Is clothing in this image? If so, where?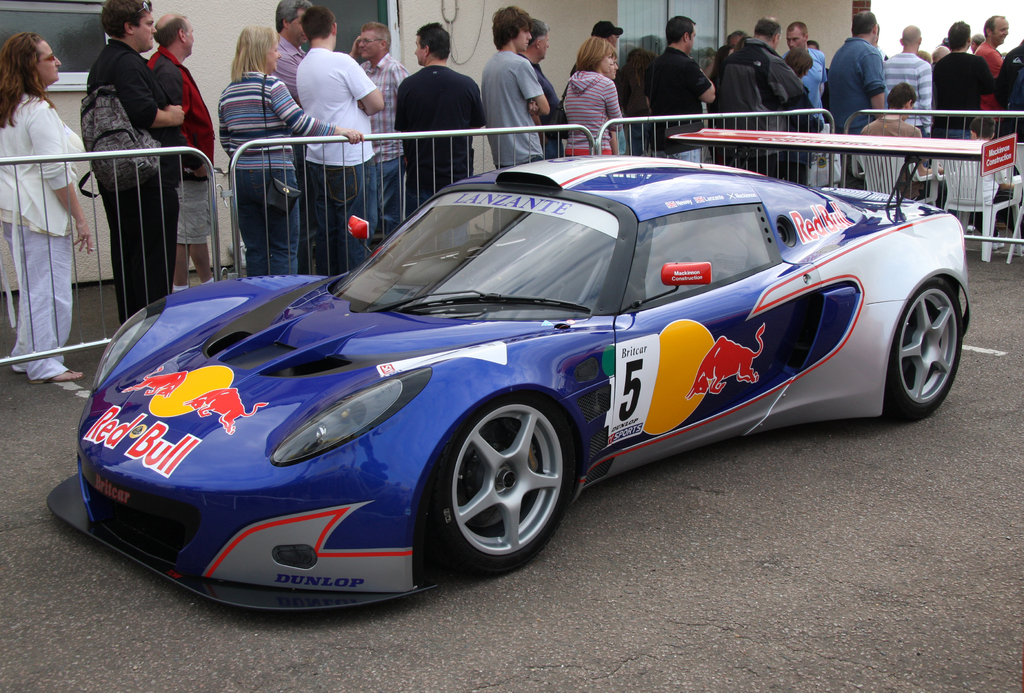
Yes, at x1=807, y1=33, x2=896, y2=156.
